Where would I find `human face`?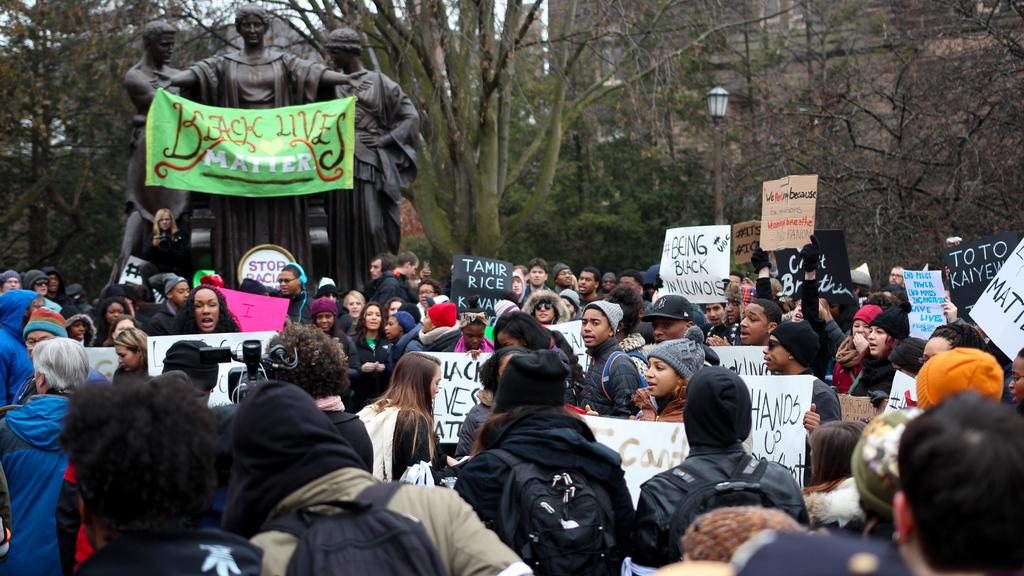
At <box>763,335,789,372</box>.
